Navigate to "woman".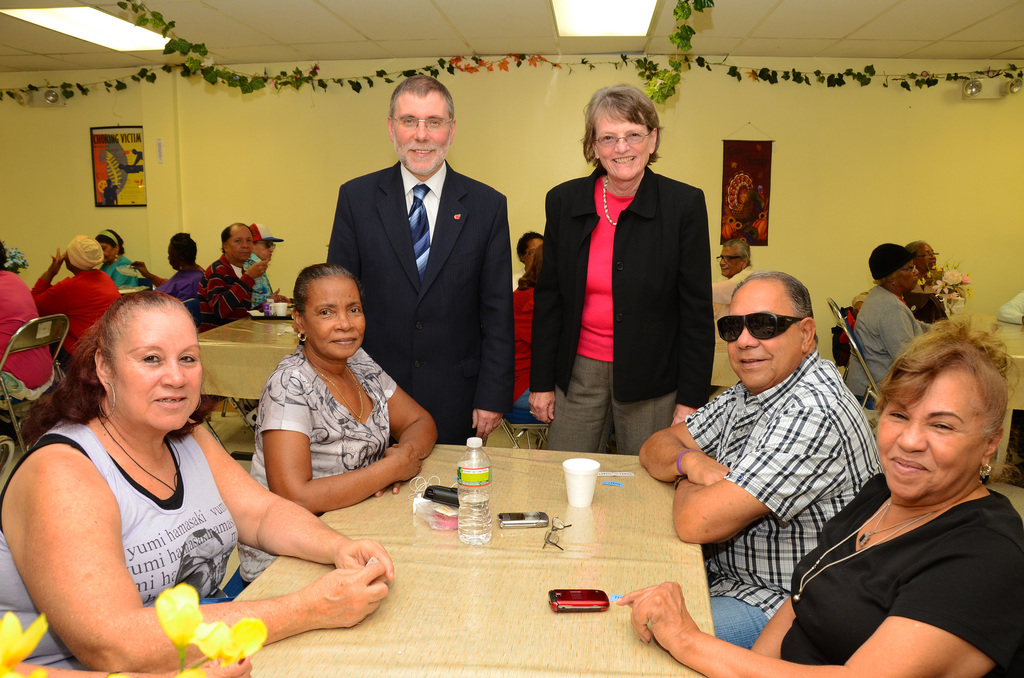
Navigation target: locate(0, 297, 318, 654).
